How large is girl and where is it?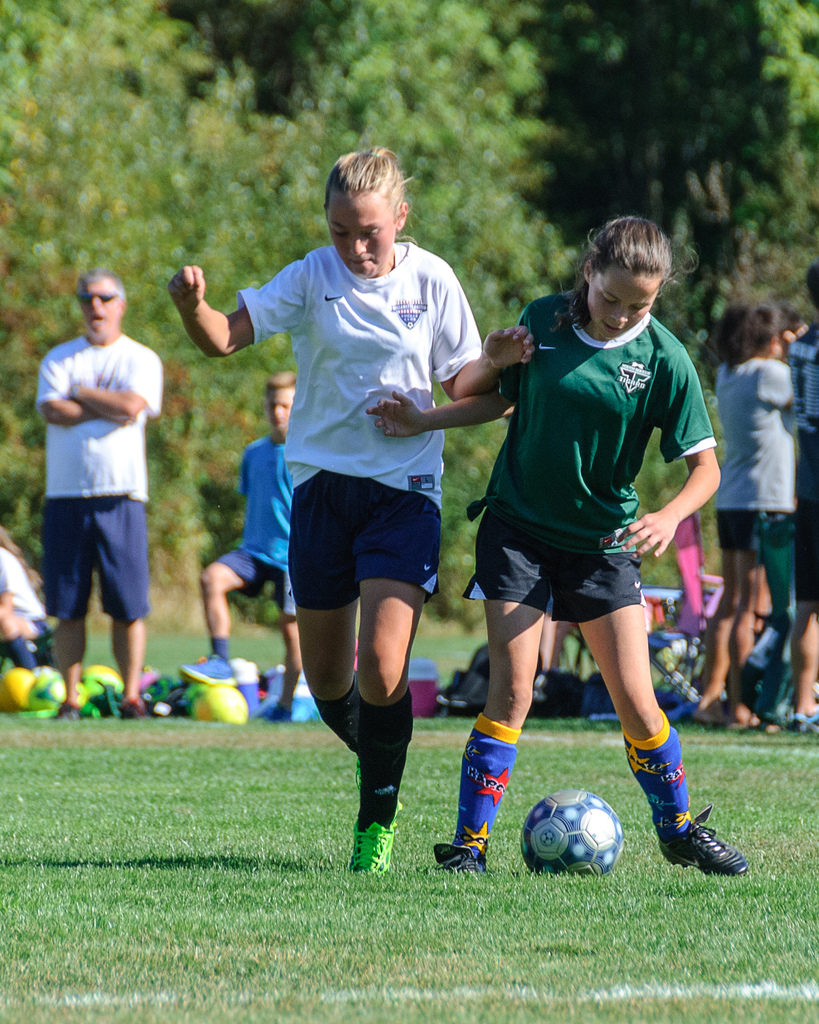
Bounding box: 165, 141, 536, 877.
